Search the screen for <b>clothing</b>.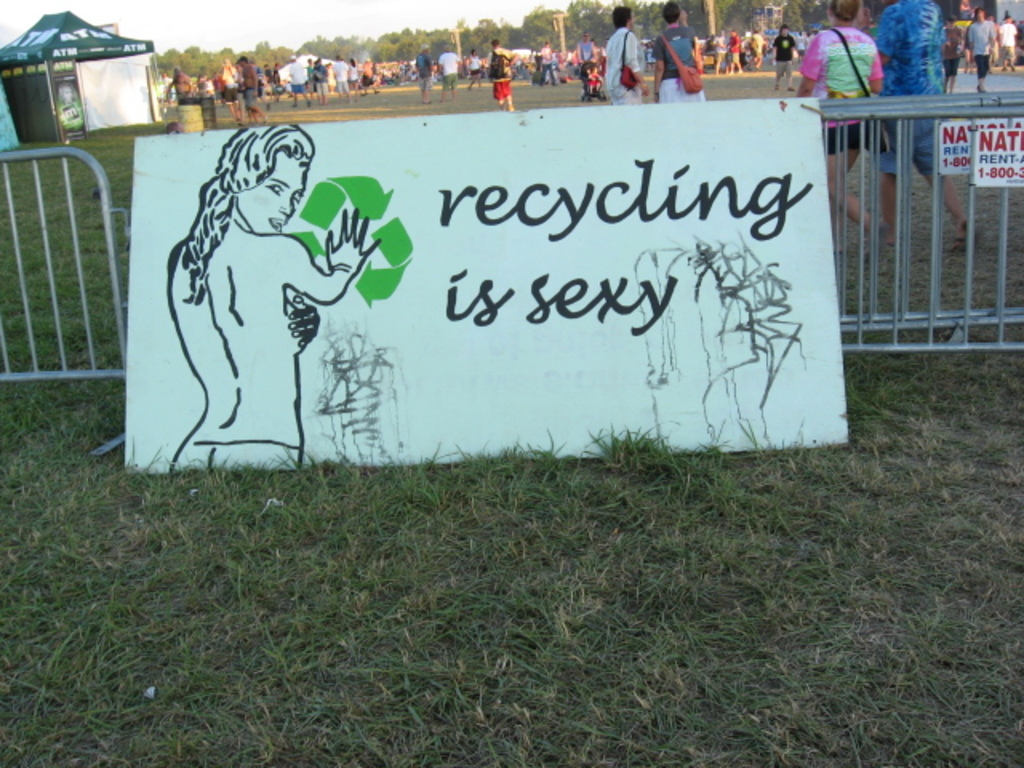
Found at region(488, 46, 512, 94).
